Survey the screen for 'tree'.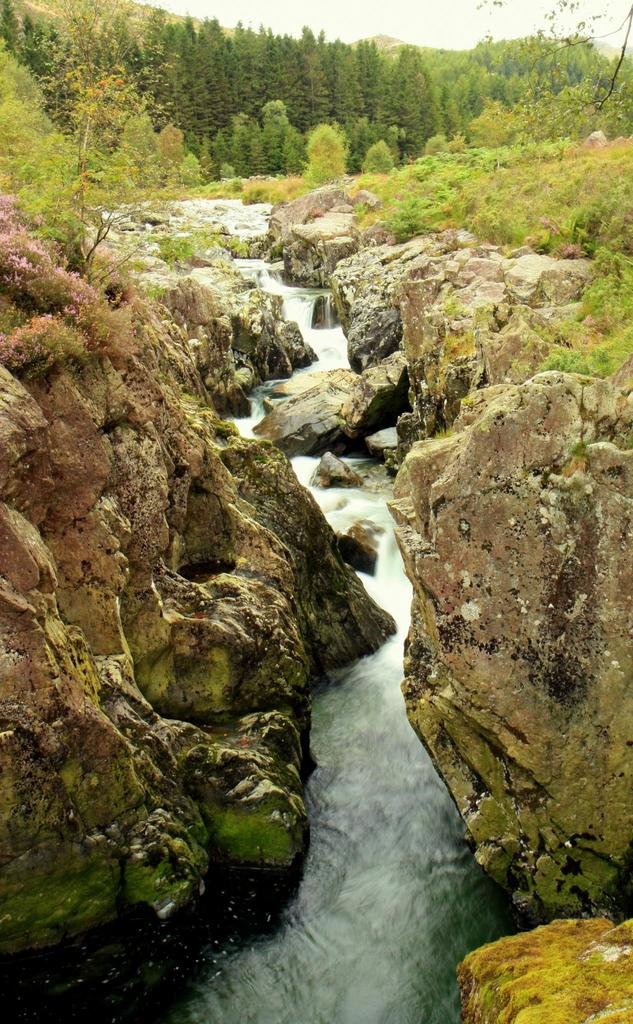
Survey found: (left=0, top=52, right=201, bottom=269).
